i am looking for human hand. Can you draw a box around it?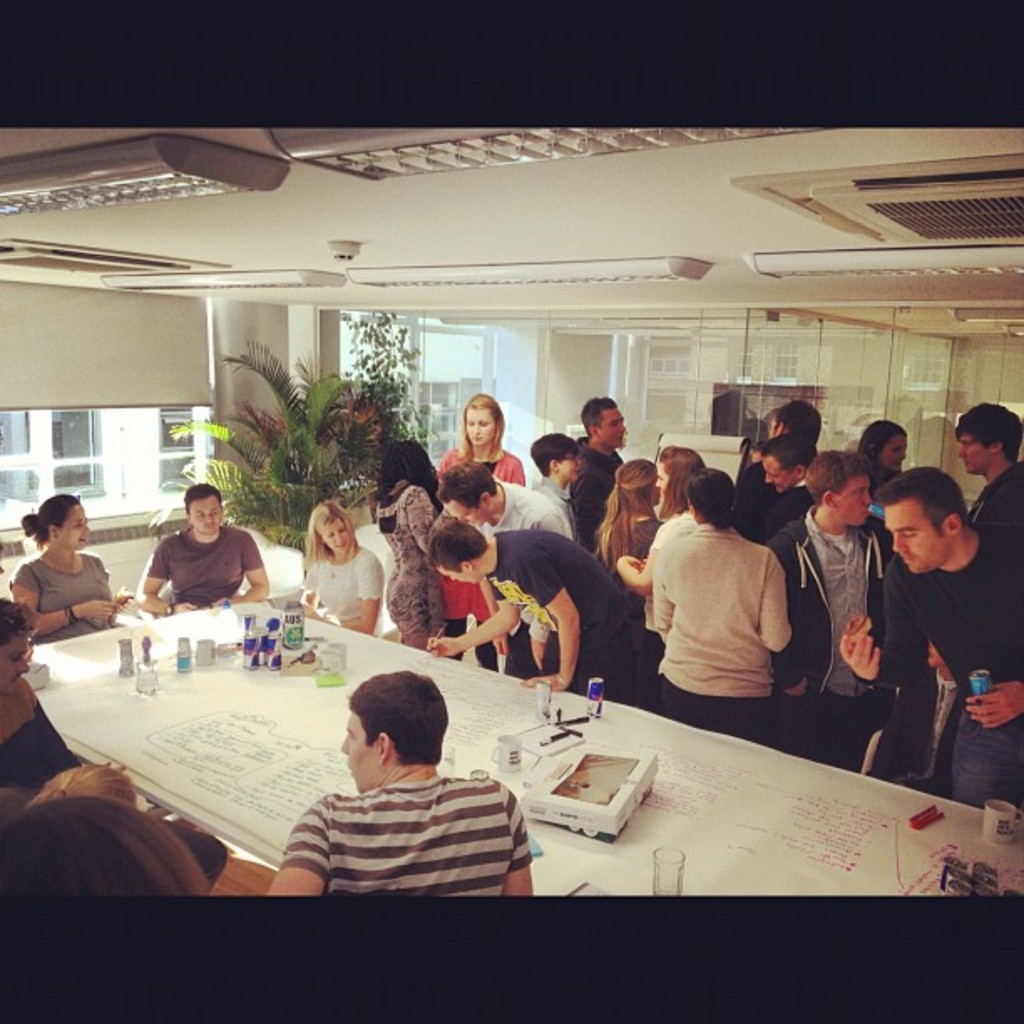
Sure, the bounding box is [left=529, top=641, right=544, bottom=669].
